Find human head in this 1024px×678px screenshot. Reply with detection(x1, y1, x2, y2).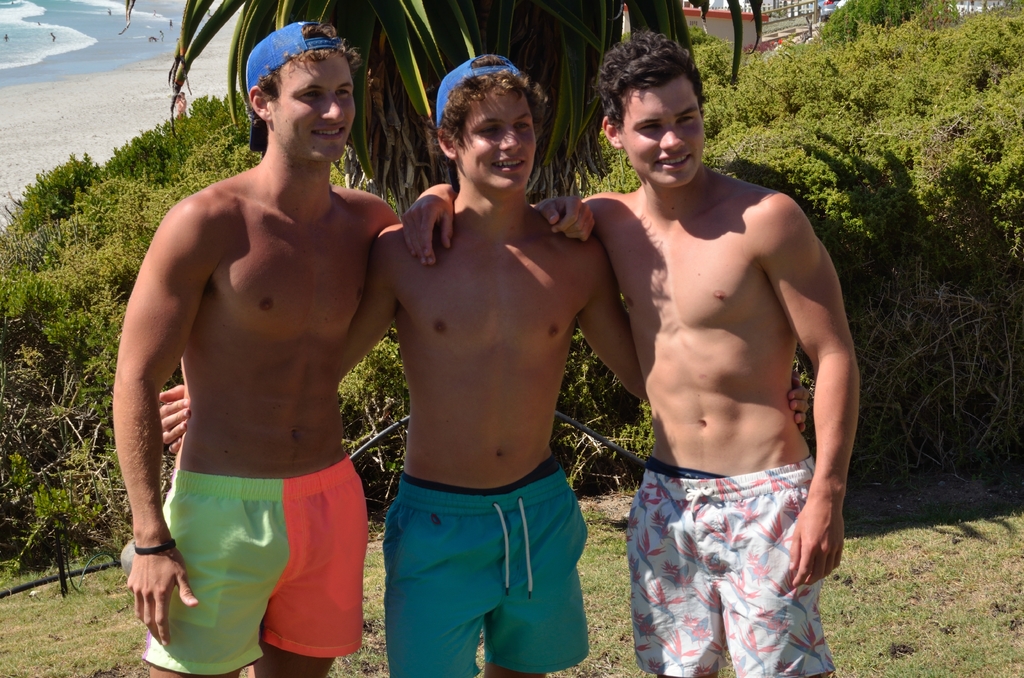
detection(245, 17, 360, 165).
